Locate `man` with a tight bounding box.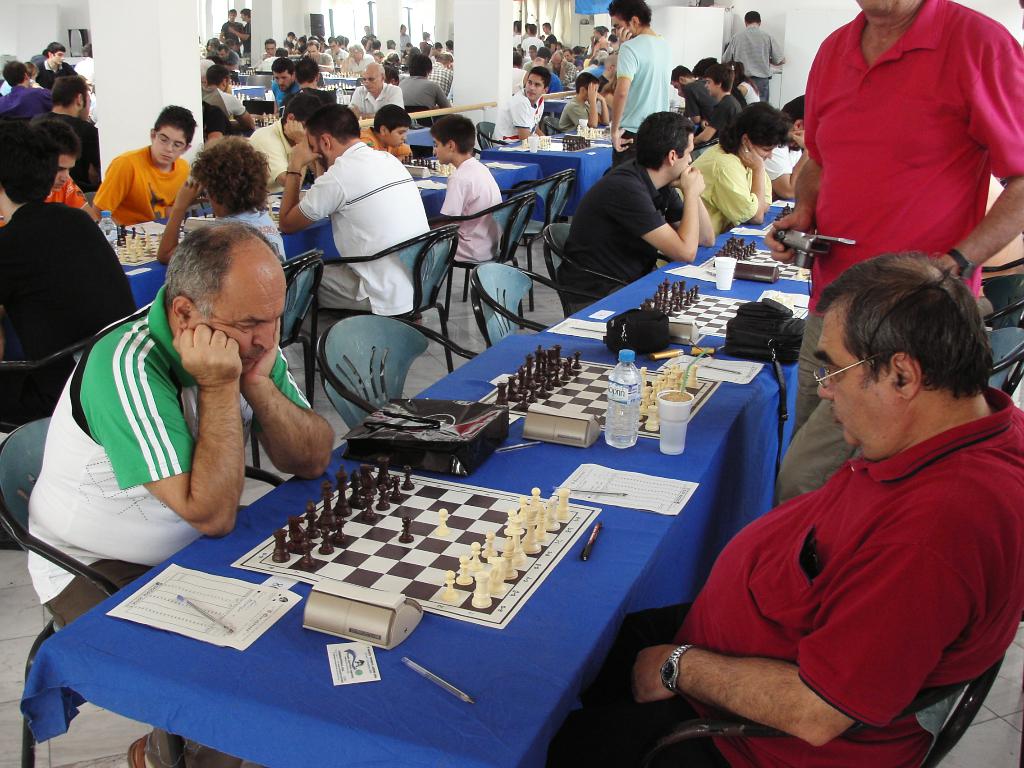
[x1=541, y1=19, x2=557, y2=55].
